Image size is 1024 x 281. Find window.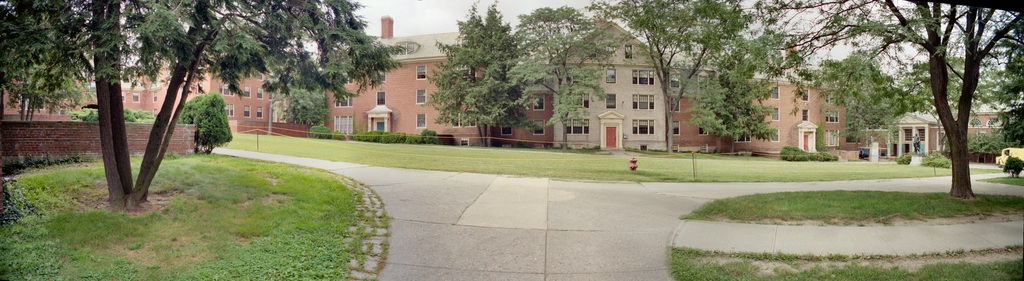
(x1=419, y1=113, x2=428, y2=128).
